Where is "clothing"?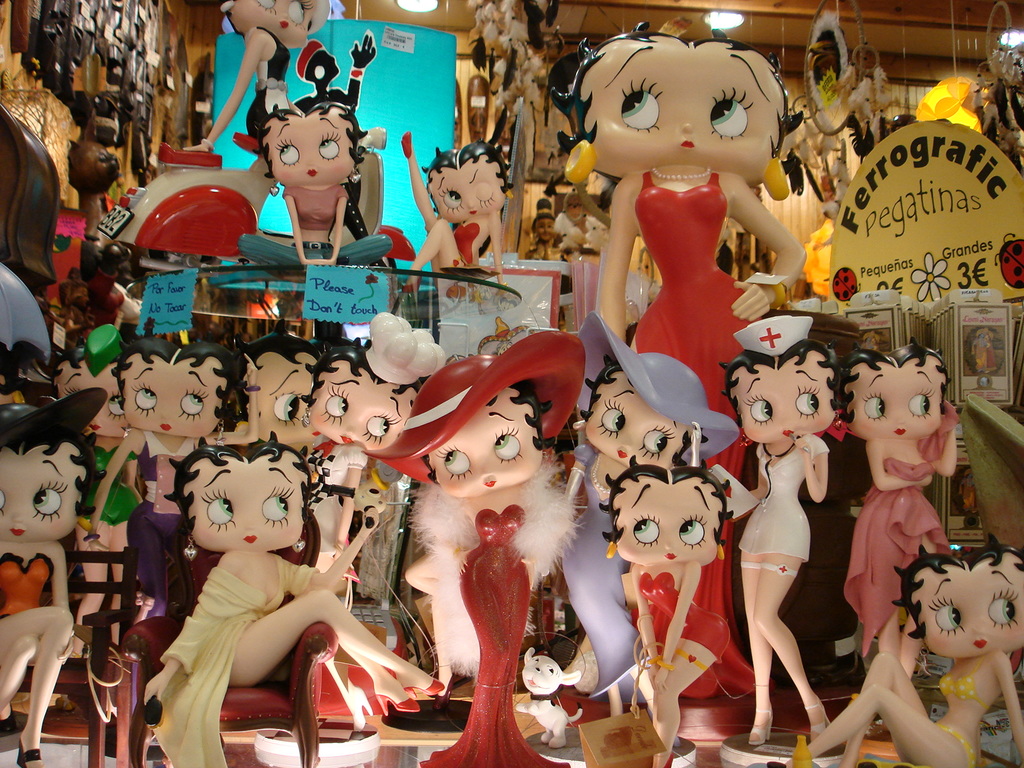
bbox=(631, 162, 752, 697).
